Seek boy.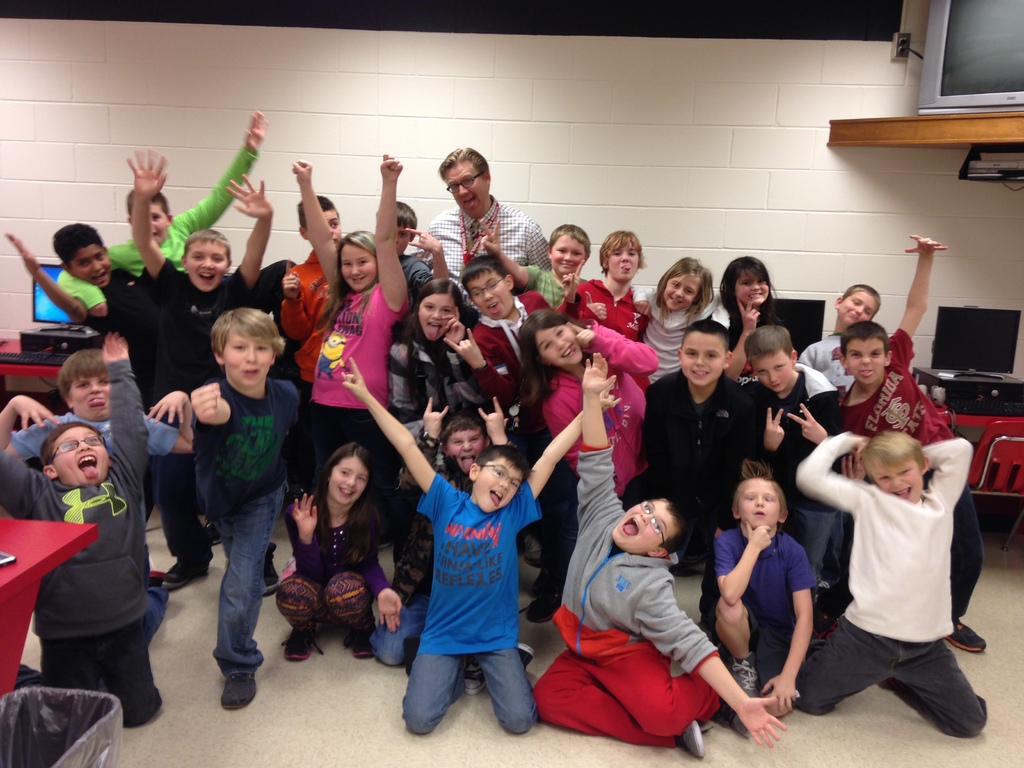
crop(831, 236, 988, 653).
